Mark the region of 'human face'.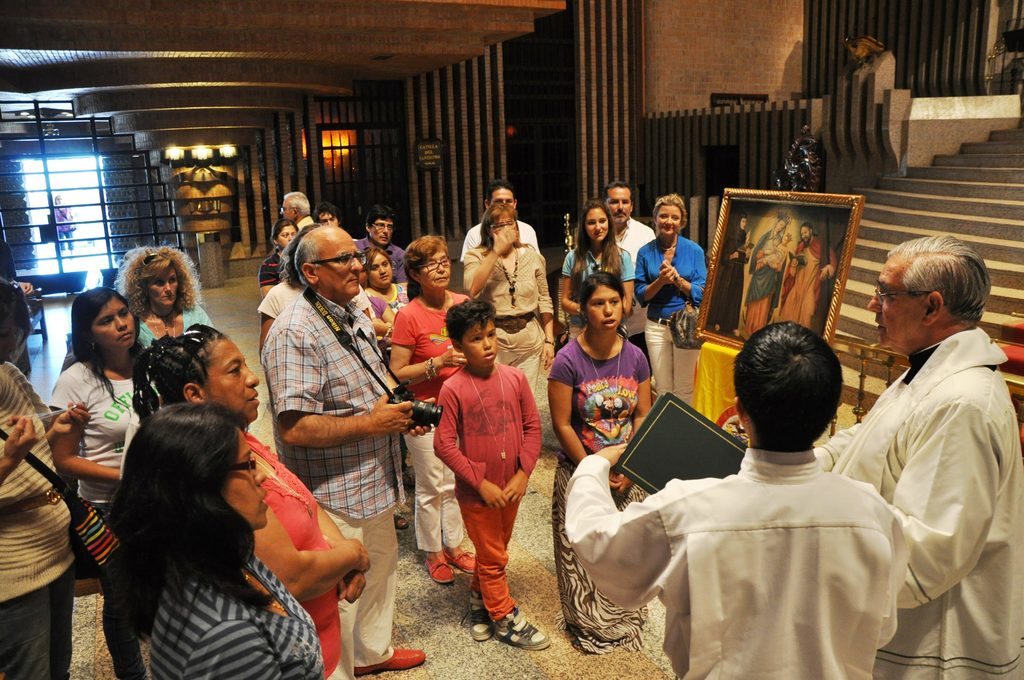
Region: (865,254,928,349).
